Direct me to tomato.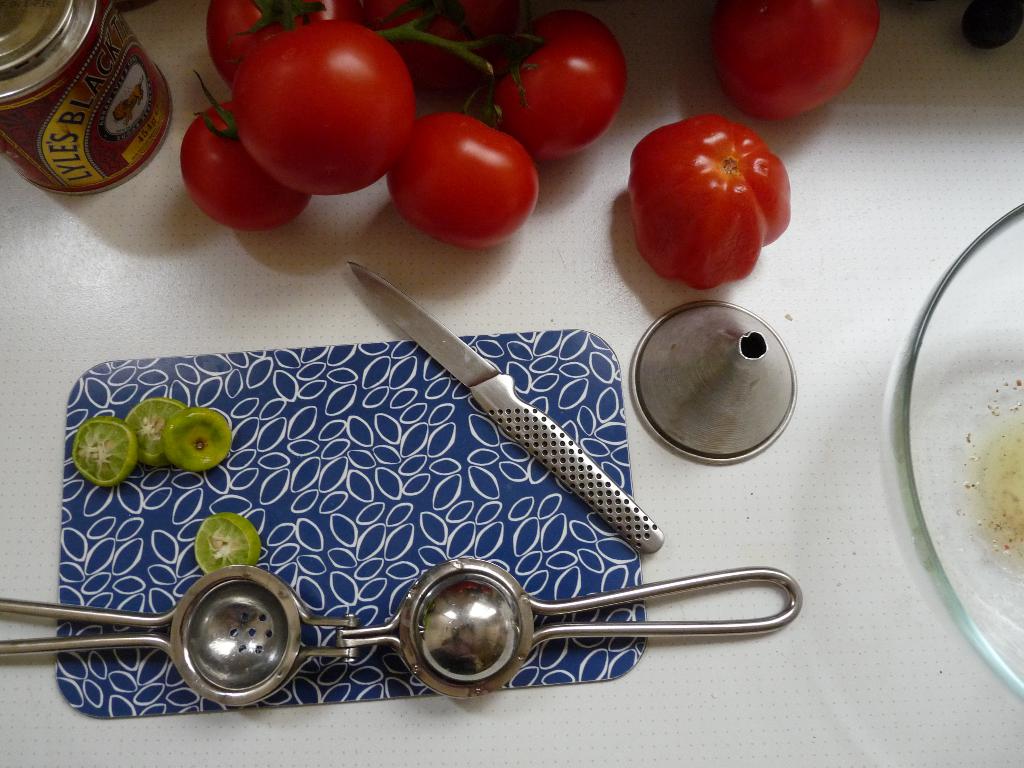
Direction: [386,82,538,252].
